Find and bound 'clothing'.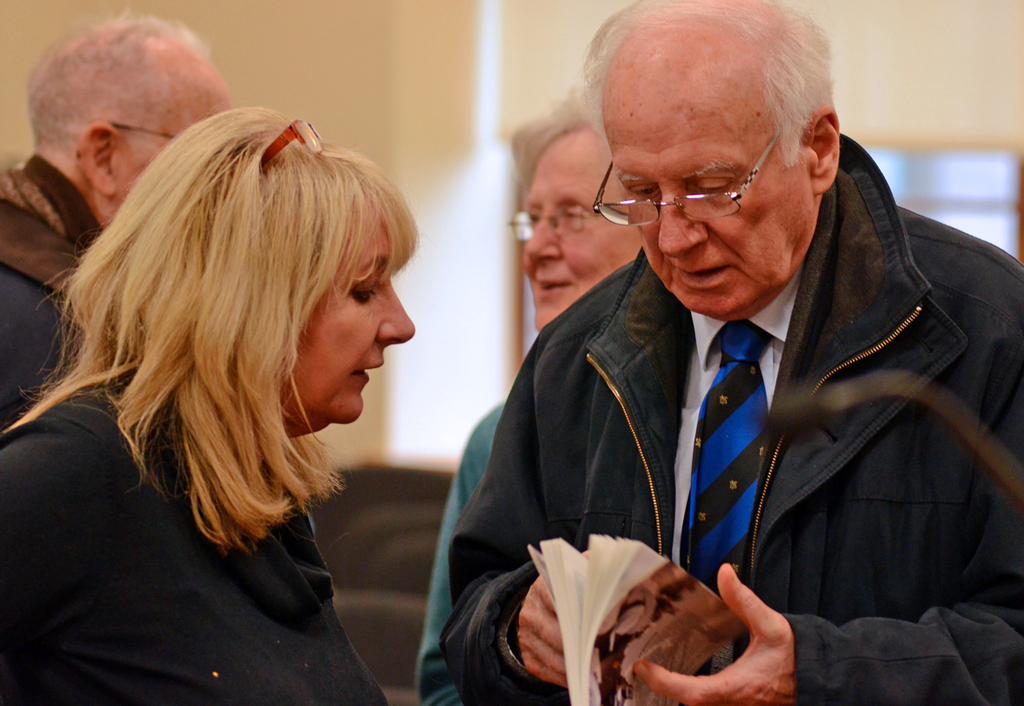
Bound: [0, 148, 101, 450].
